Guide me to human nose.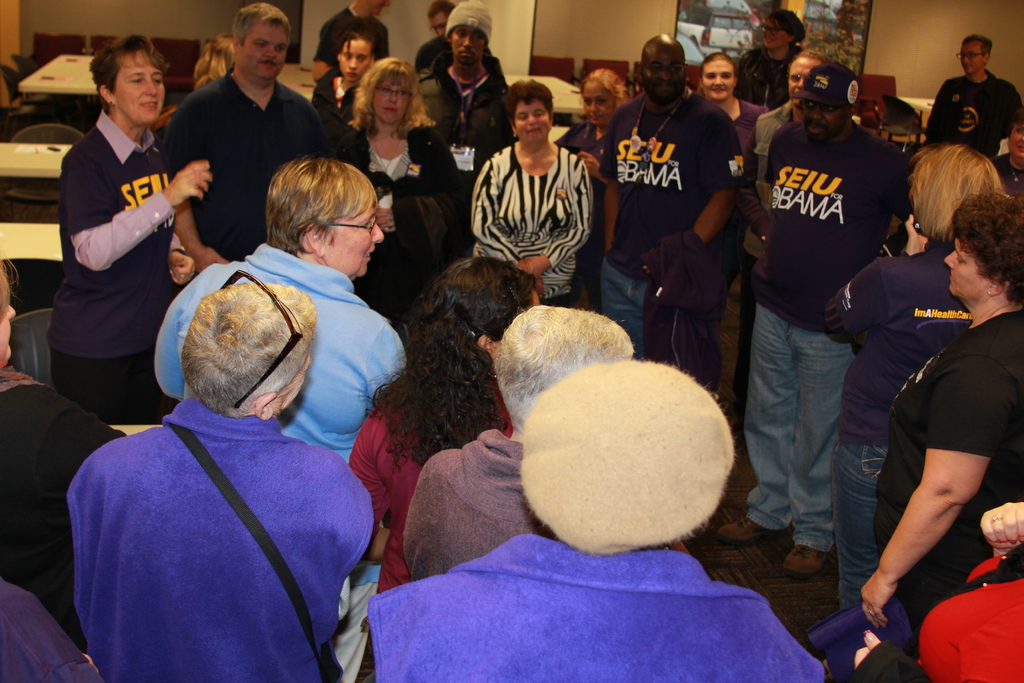
Guidance: left=660, top=71, right=670, bottom=82.
